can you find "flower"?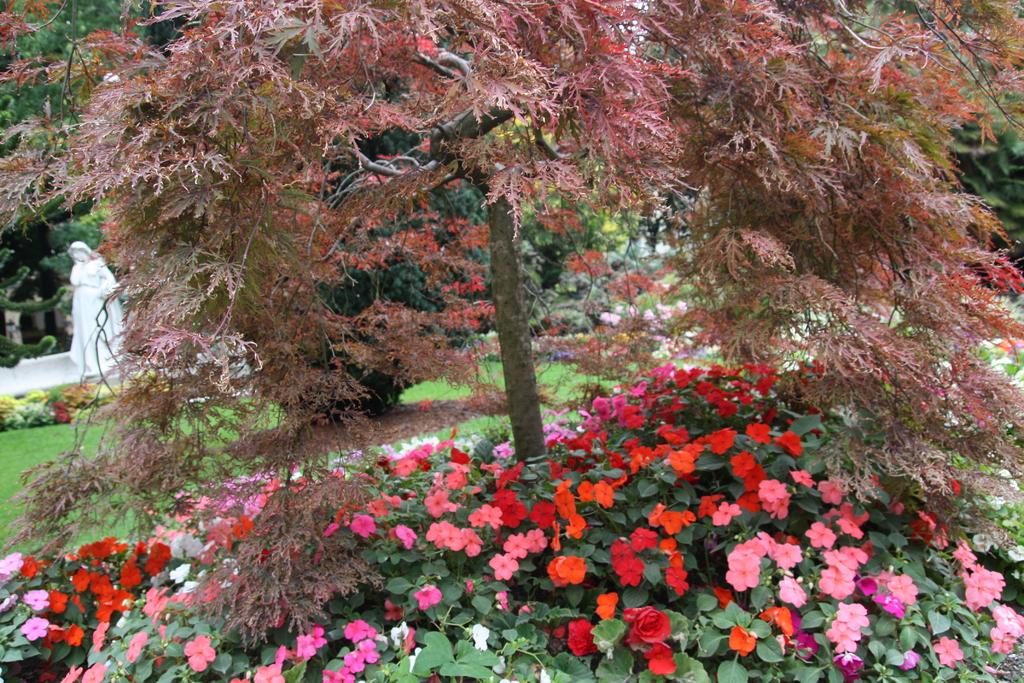
Yes, bounding box: [0, 594, 19, 611].
